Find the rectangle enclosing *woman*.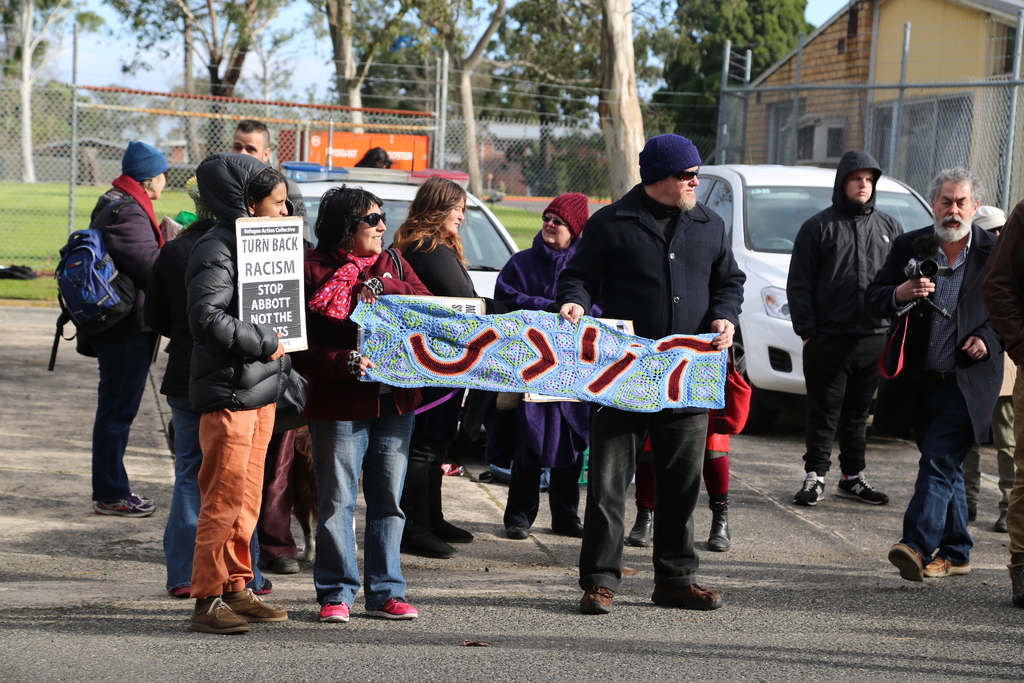
x1=188 y1=152 x2=308 y2=643.
